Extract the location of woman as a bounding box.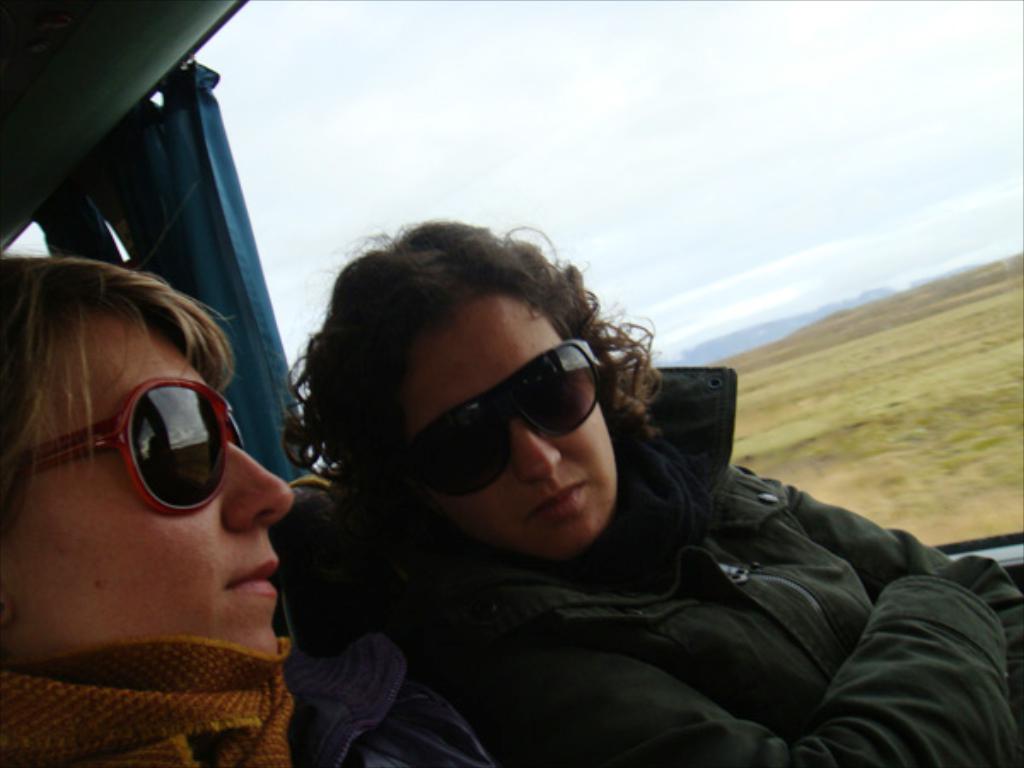
locate(0, 237, 490, 766).
